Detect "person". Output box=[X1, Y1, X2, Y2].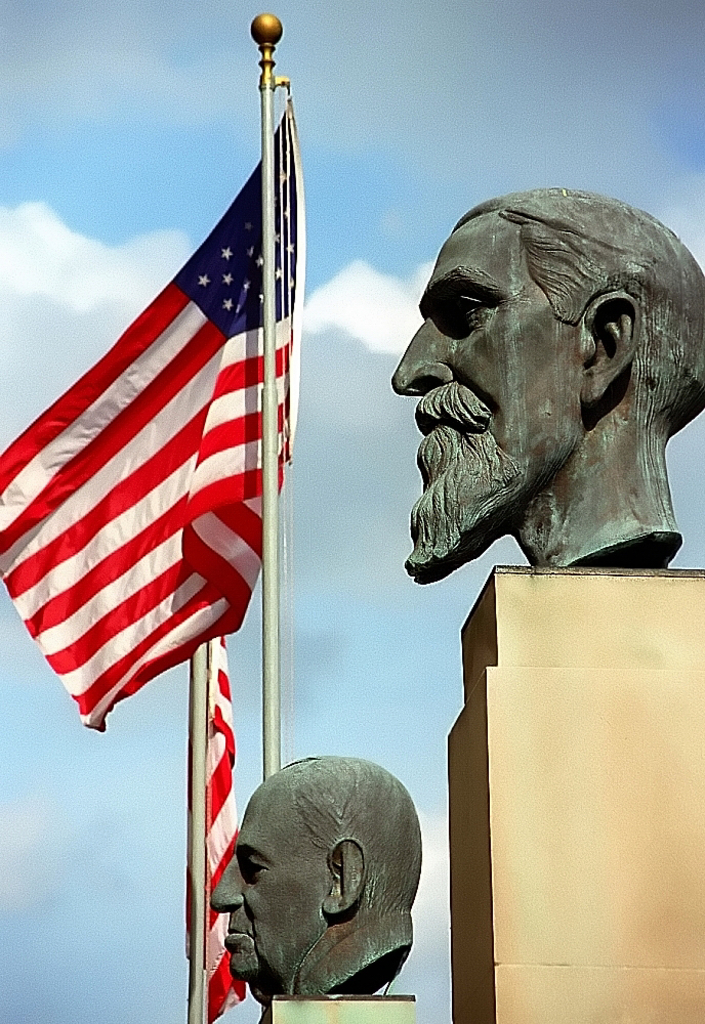
box=[392, 191, 704, 586].
